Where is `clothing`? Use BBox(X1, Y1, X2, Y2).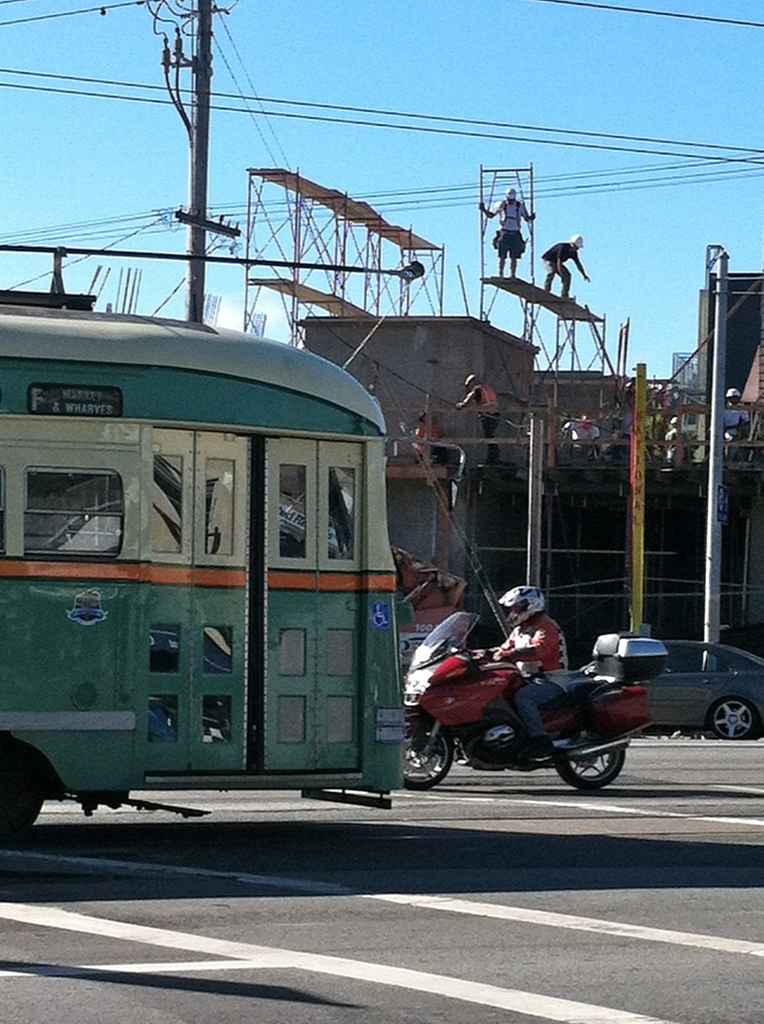
BBox(413, 419, 450, 459).
